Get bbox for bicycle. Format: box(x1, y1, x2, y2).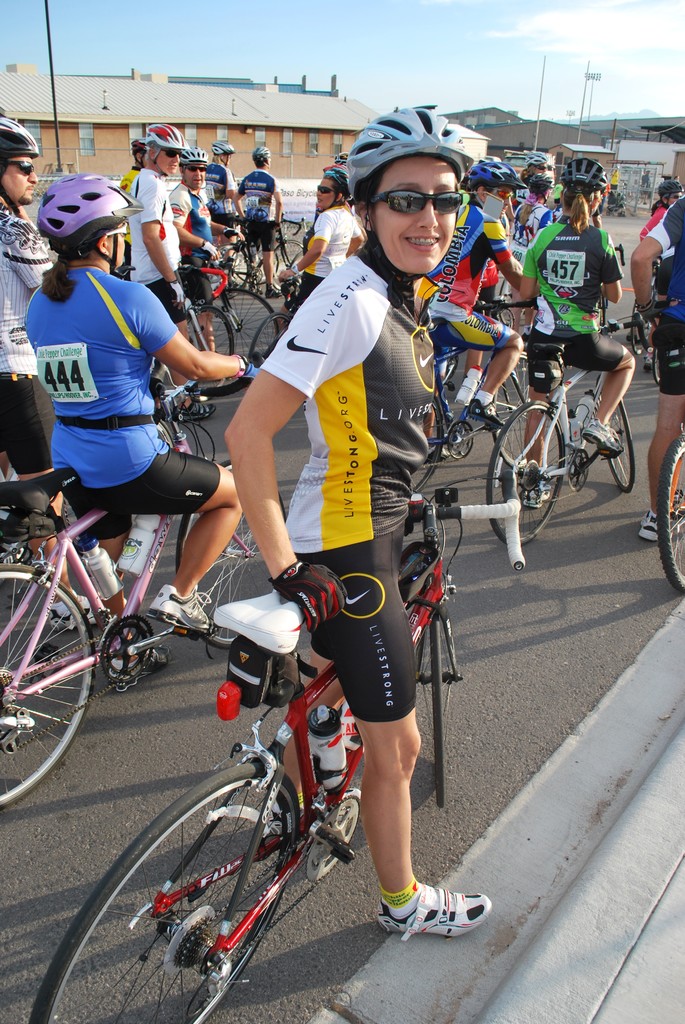
box(507, 324, 646, 520).
